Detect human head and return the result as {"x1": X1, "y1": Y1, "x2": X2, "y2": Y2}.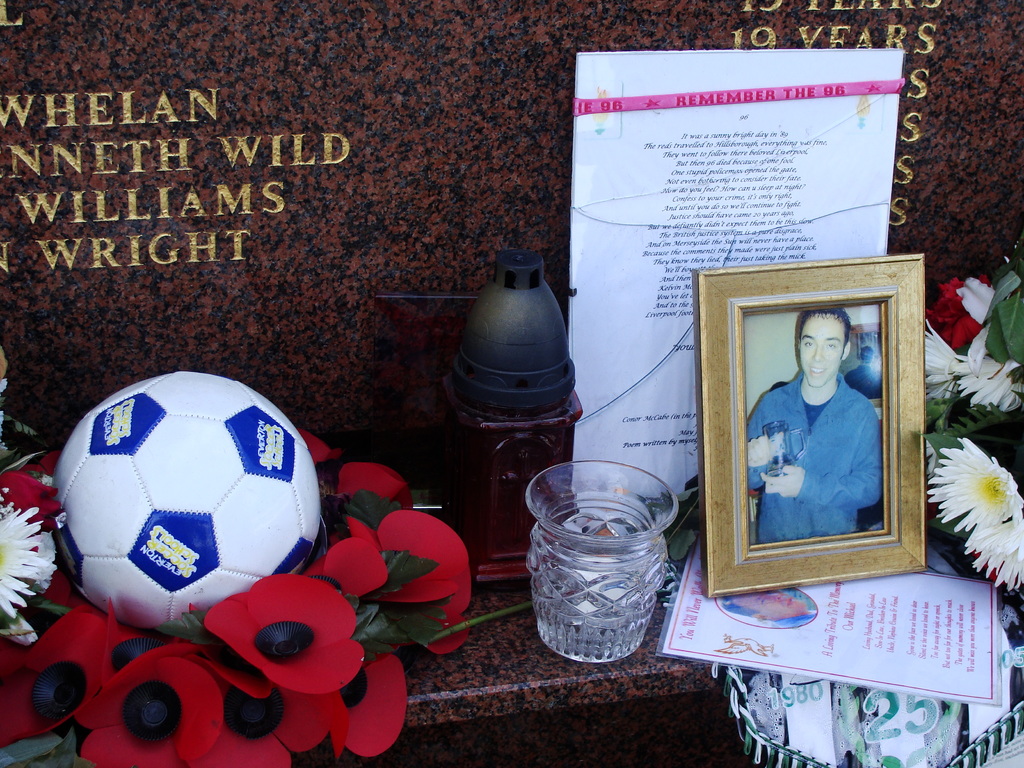
{"x1": 794, "y1": 306, "x2": 852, "y2": 386}.
